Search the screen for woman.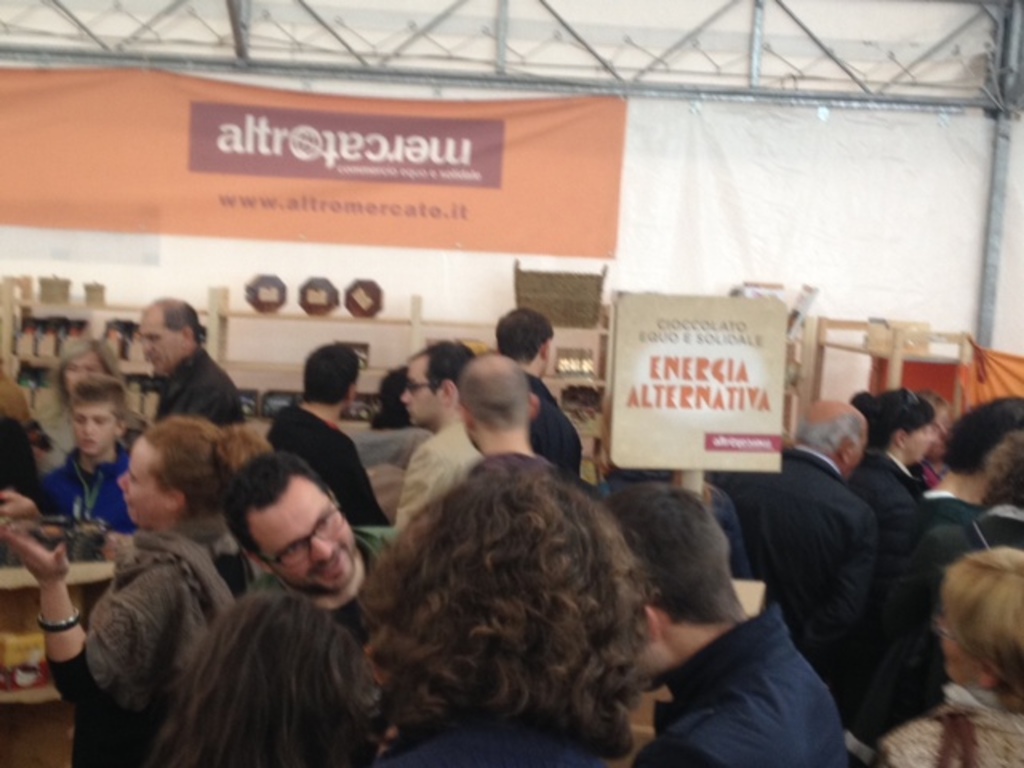
Found at 357, 474, 661, 766.
